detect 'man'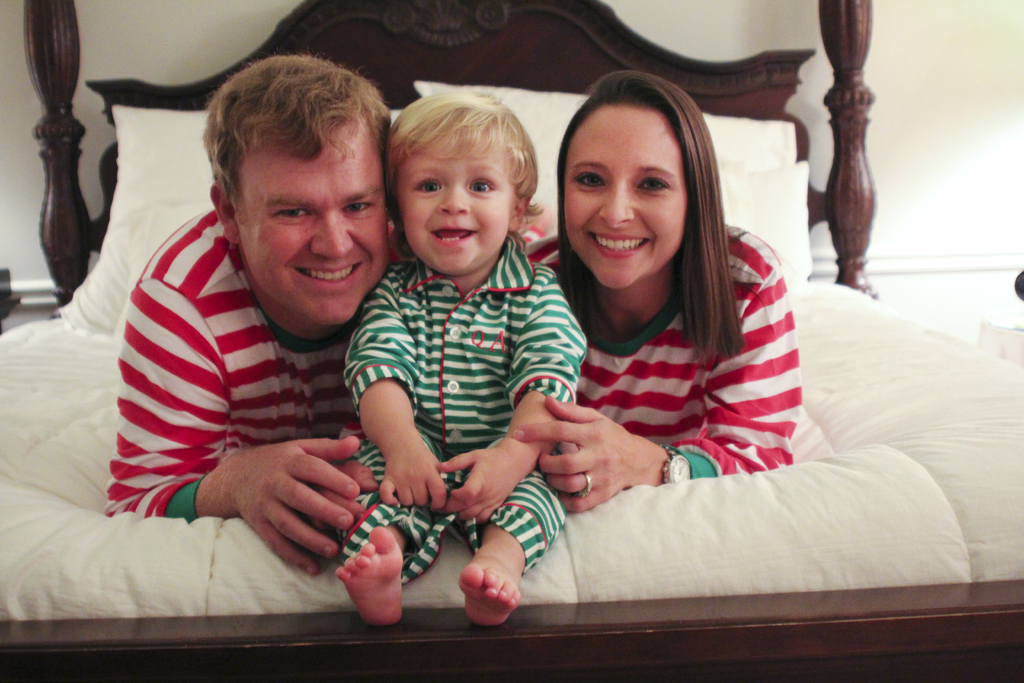
85, 65, 450, 566
